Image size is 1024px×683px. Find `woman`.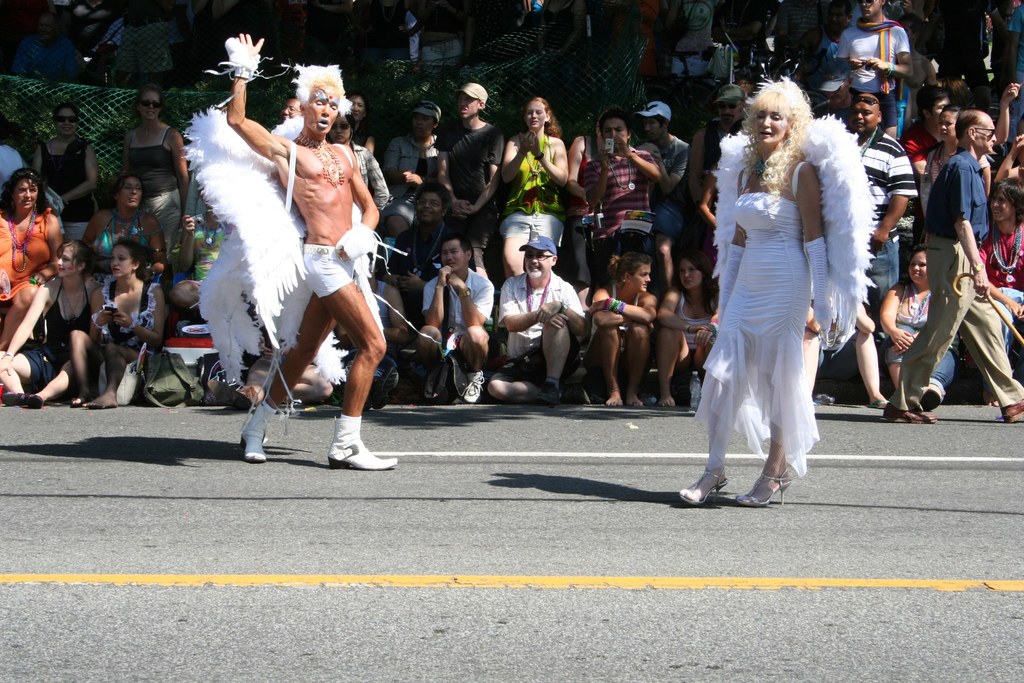
500:94:563:281.
